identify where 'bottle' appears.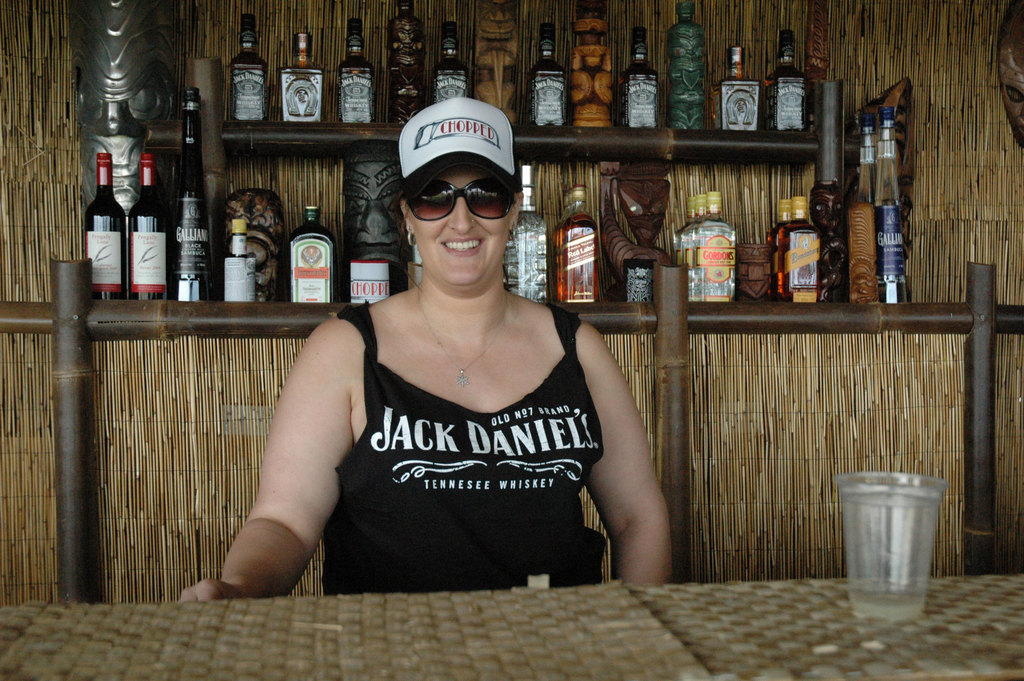
Appears at region(286, 205, 334, 302).
